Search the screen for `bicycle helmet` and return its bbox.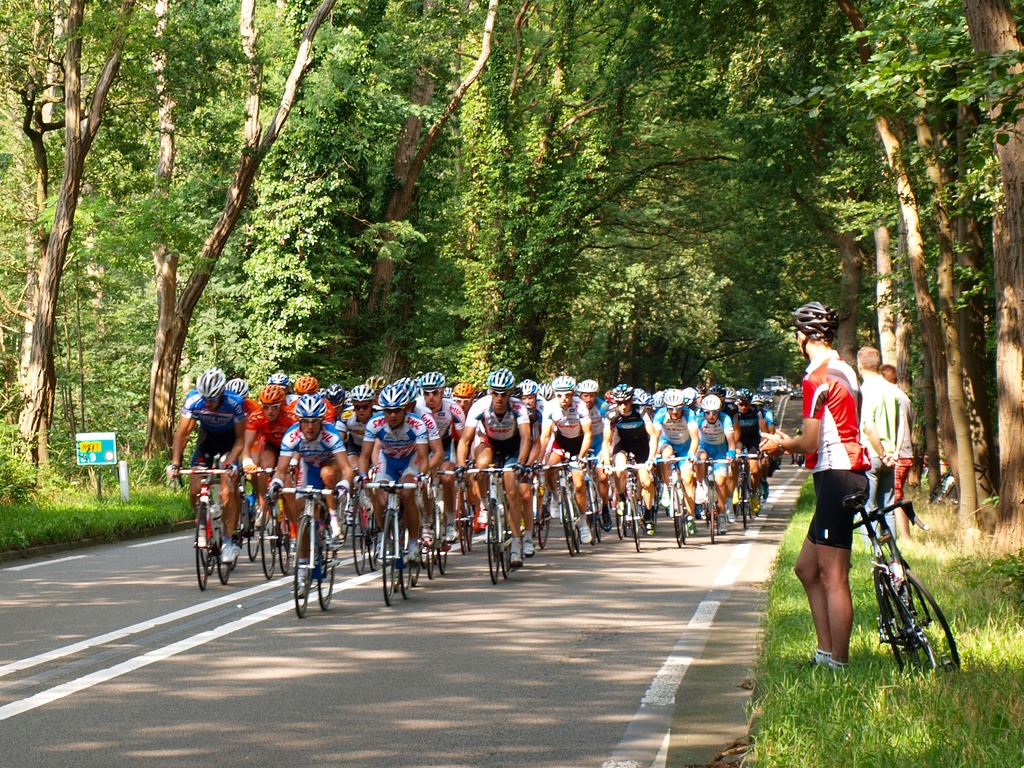
Found: bbox=(324, 384, 344, 402).
